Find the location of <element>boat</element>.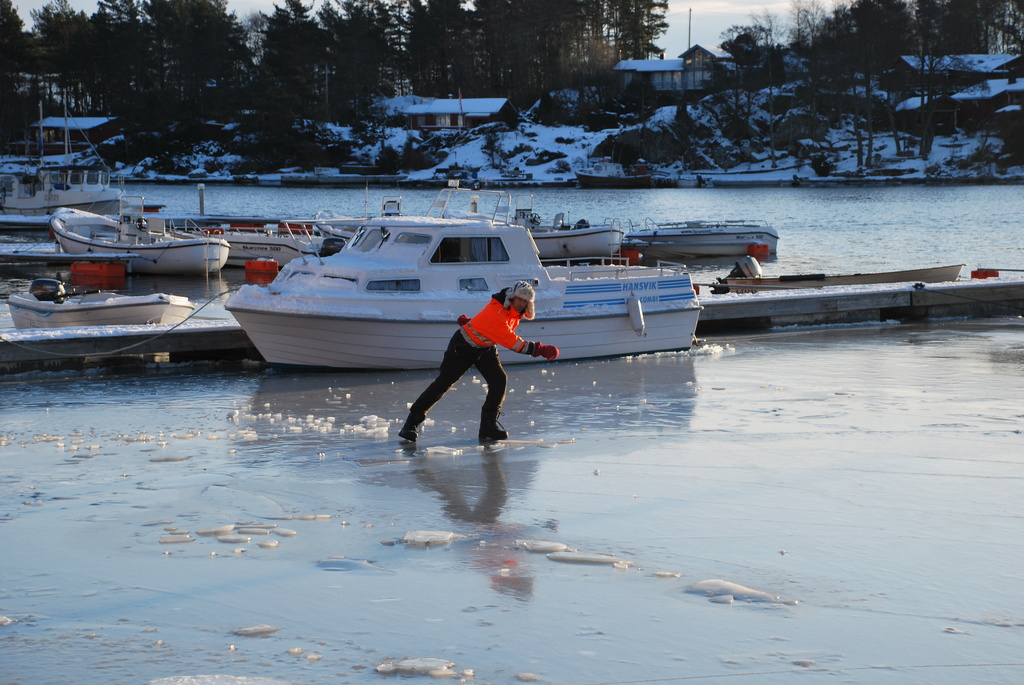
Location: {"left": 47, "top": 199, "right": 228, "bottom": 279}.
